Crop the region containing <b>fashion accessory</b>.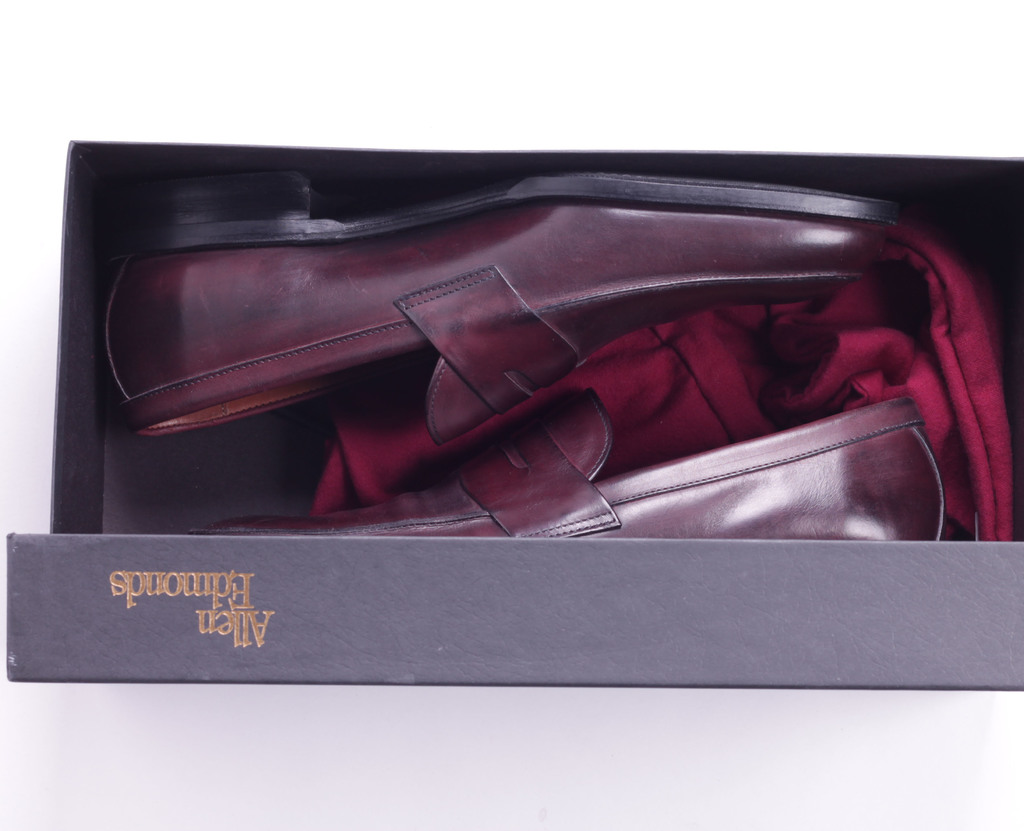
Crop region: 88/168/1018/547.
